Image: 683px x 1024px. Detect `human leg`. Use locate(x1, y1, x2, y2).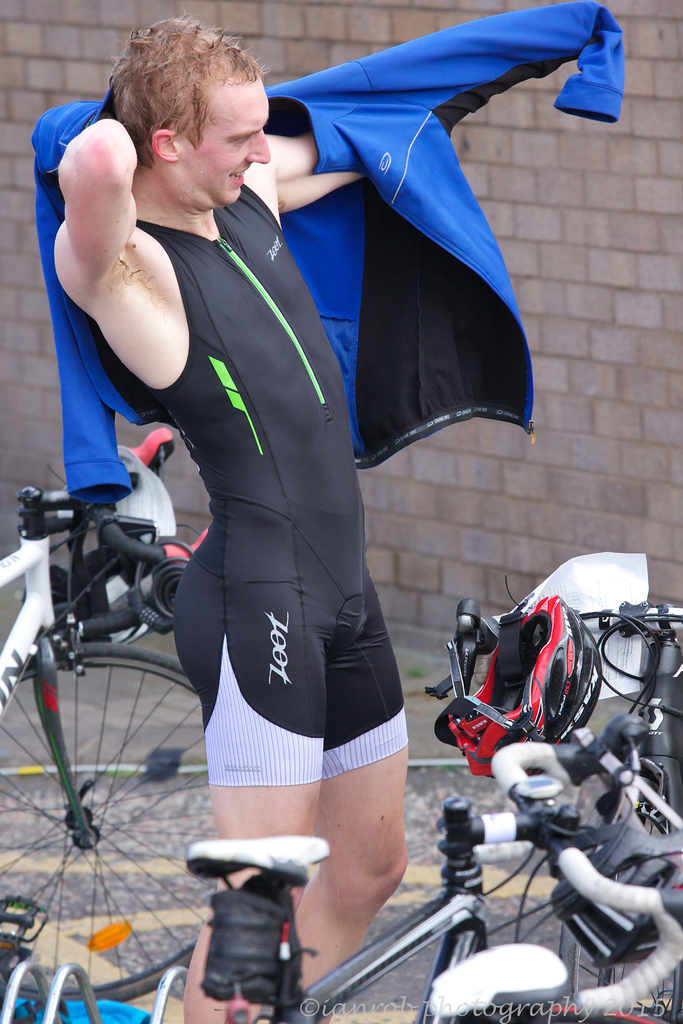
locate(315, 582, 420, 986).
